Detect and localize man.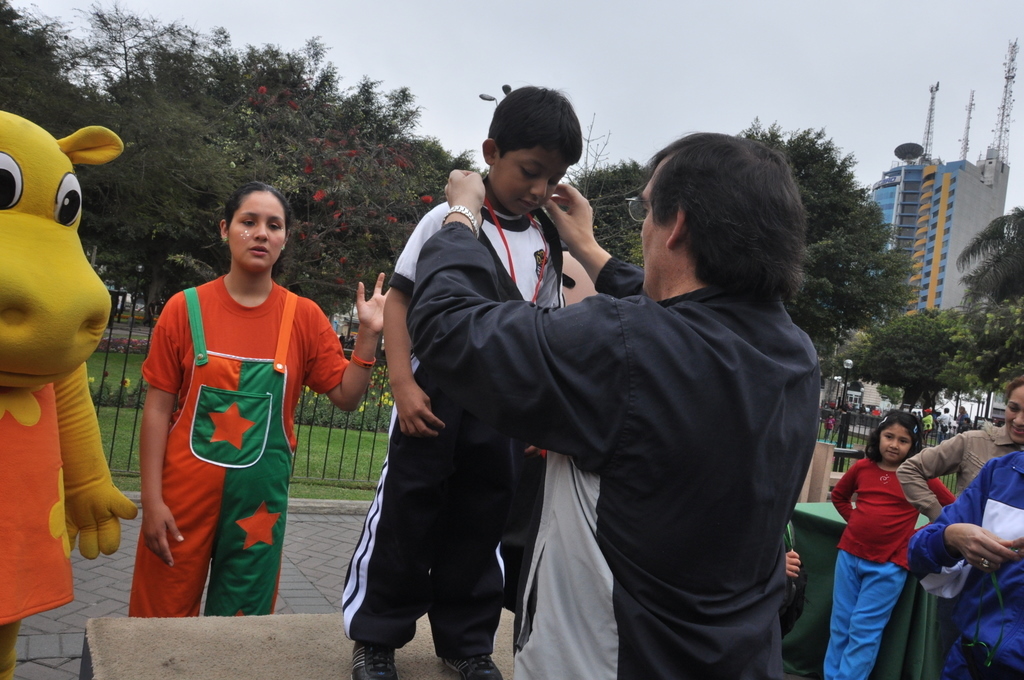
Localized at 408/131/830/679.
